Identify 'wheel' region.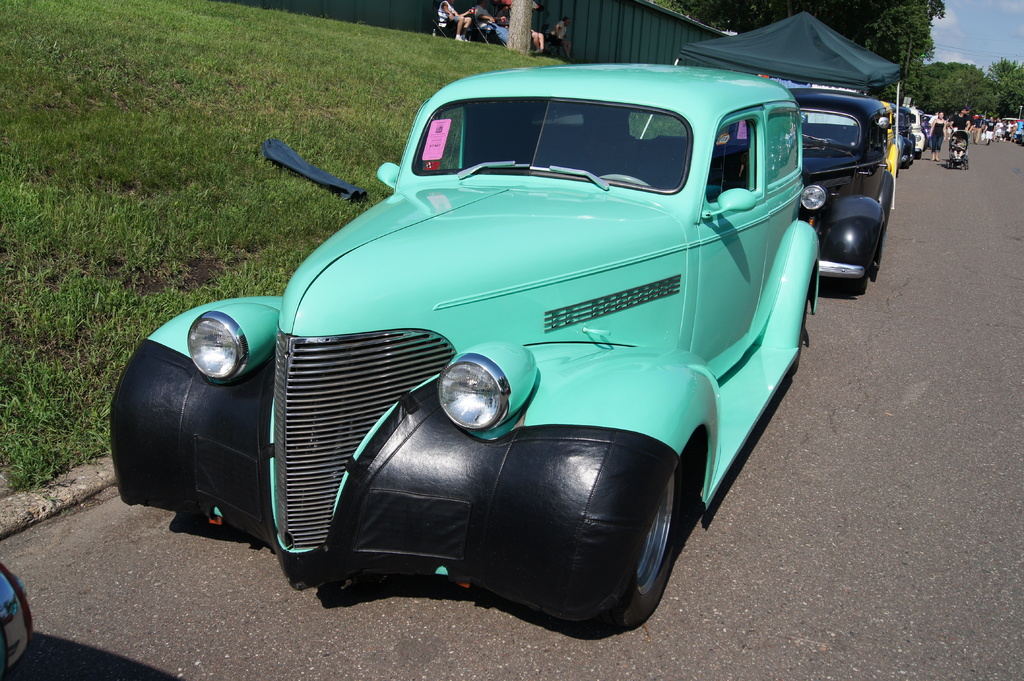
Region: bbox=(916, 151, 921, 159).
